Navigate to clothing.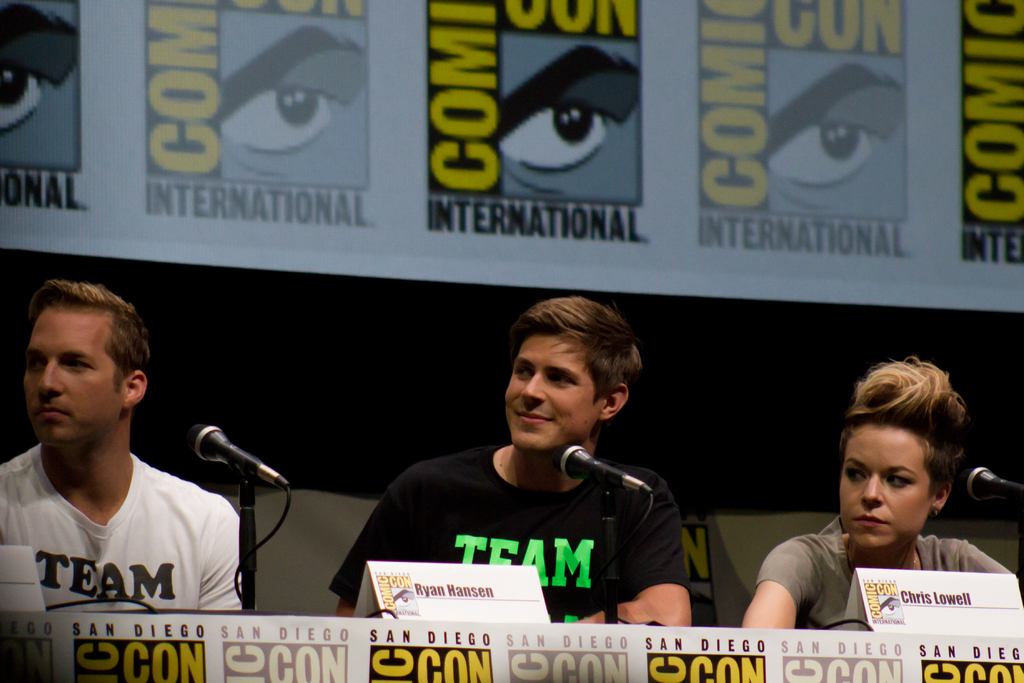
Navigation target: [x1=317, y1=440, x2=692, y2=634].
